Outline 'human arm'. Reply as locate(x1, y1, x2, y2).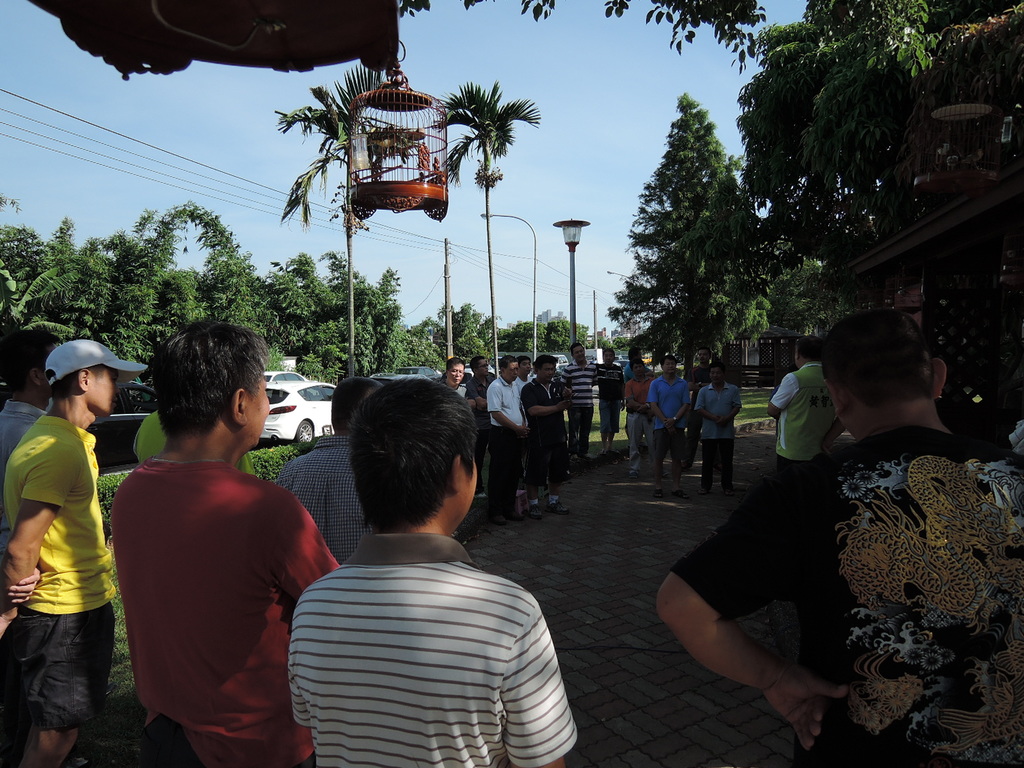
locate(672, 375, 701, 430).
